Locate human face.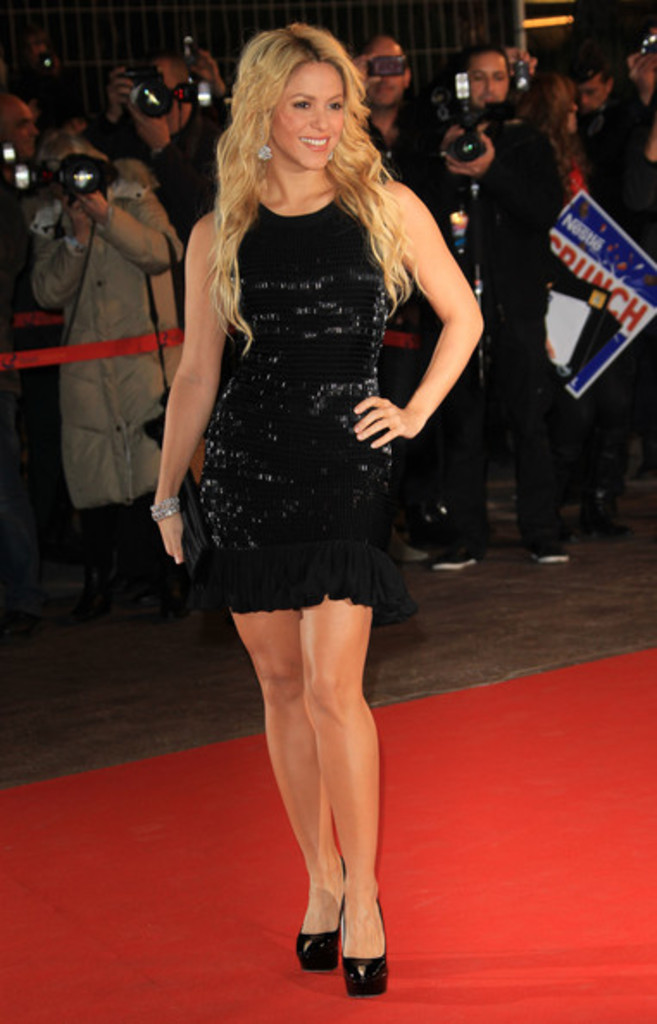
Bounding box: left=272, top=60, right=343, bottom=167.
